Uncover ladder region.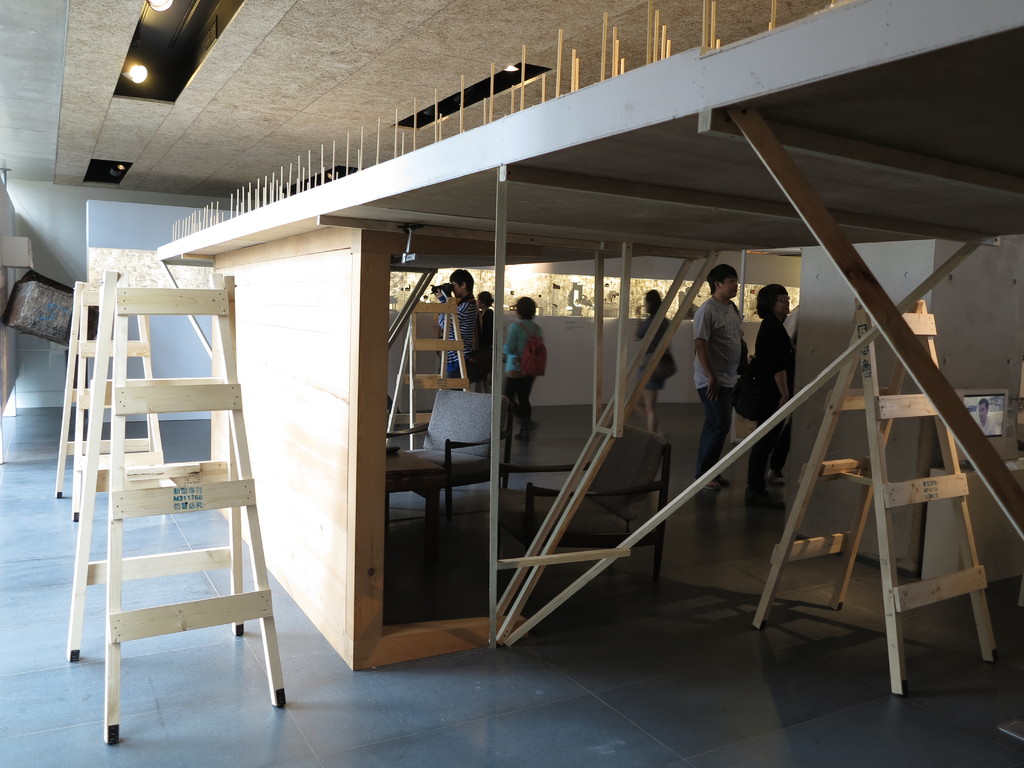
Uncovered: [x1=54, y1=273, x2=175, y2=517].
